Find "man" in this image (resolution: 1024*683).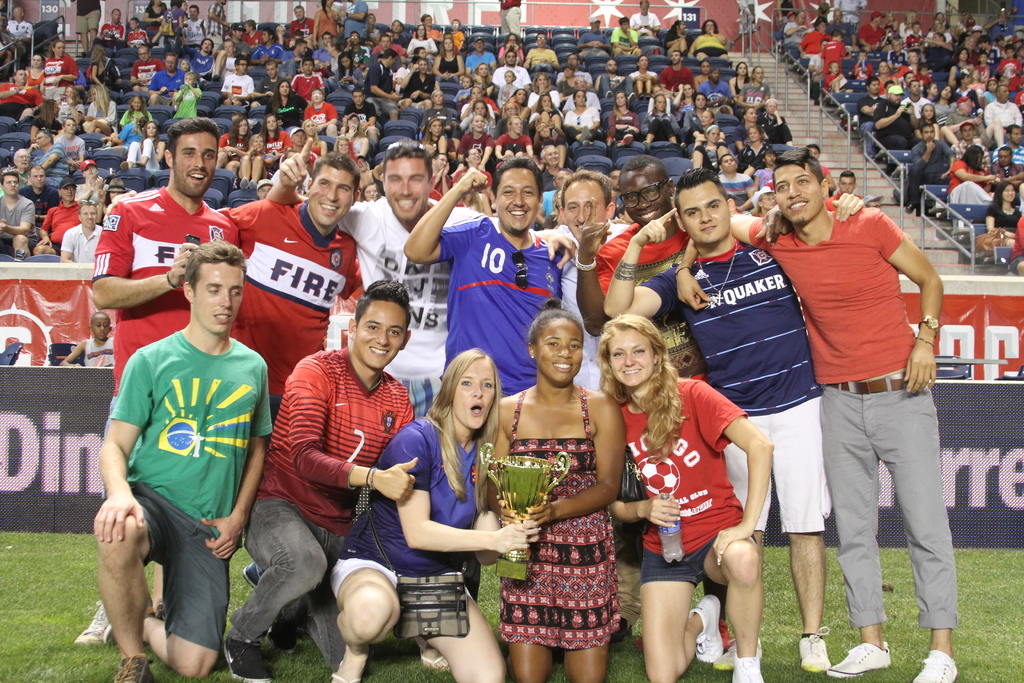
(900,81,930,122).
